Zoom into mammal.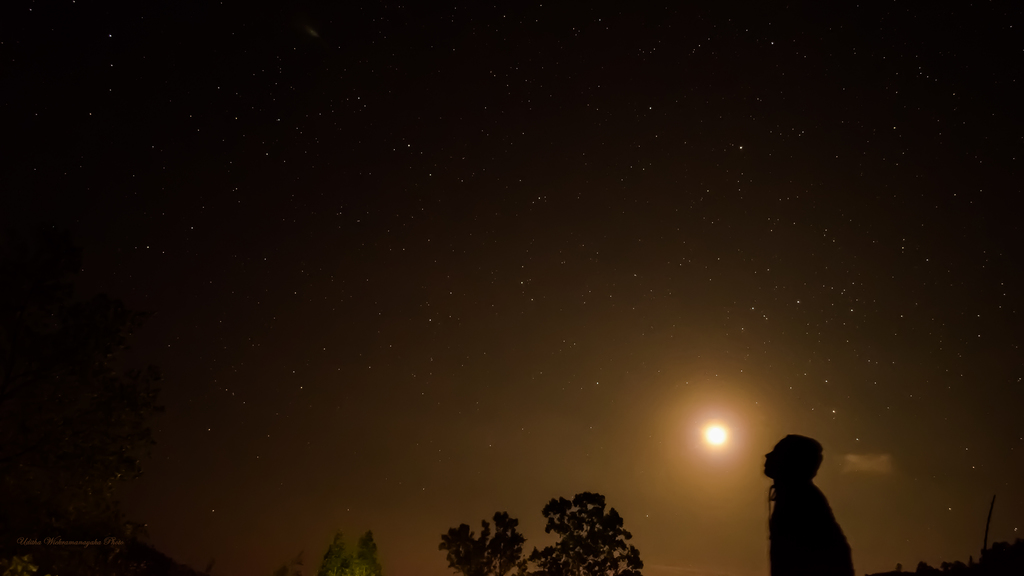
Zoom target: <box>753,436,877,575</box>.
